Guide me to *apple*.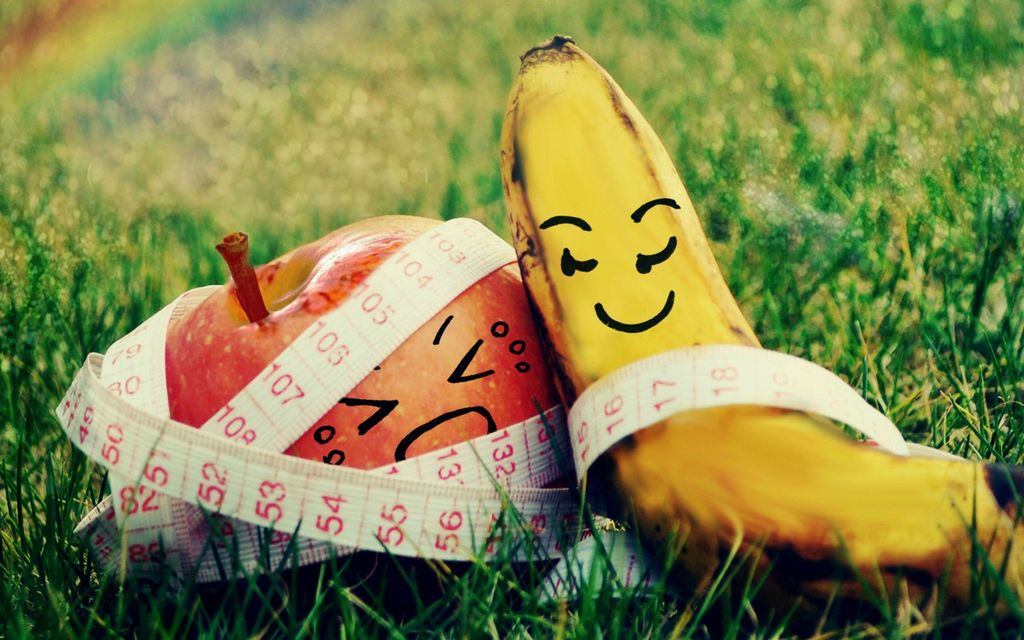
Guidance: 161 212 559 472.
